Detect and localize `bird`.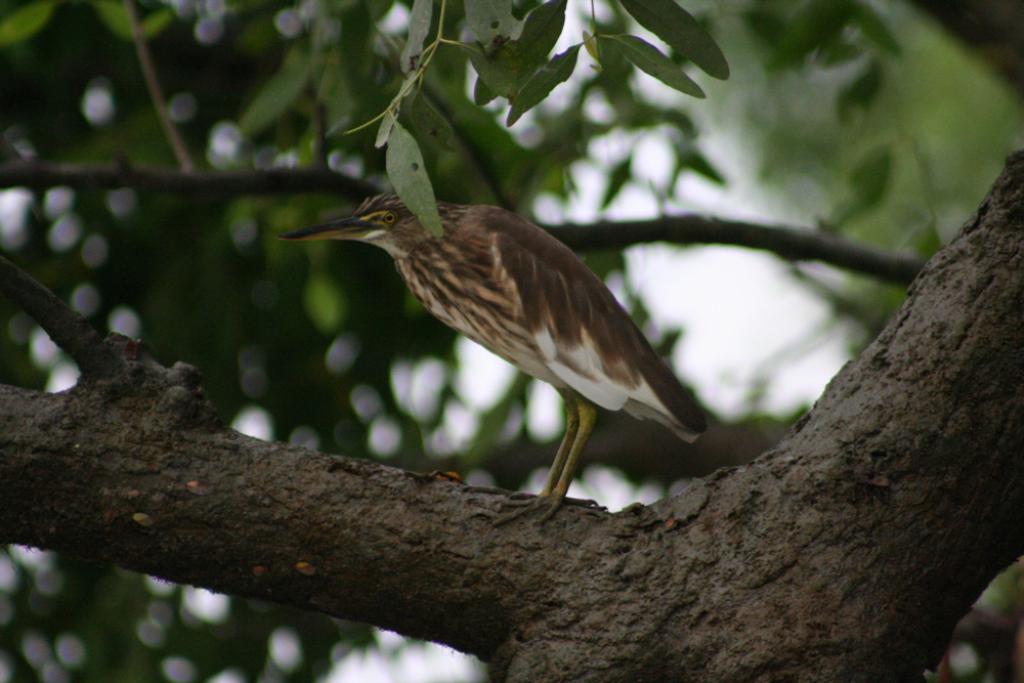
Localized at [left=280, top=182, right=719, bottom=536].
